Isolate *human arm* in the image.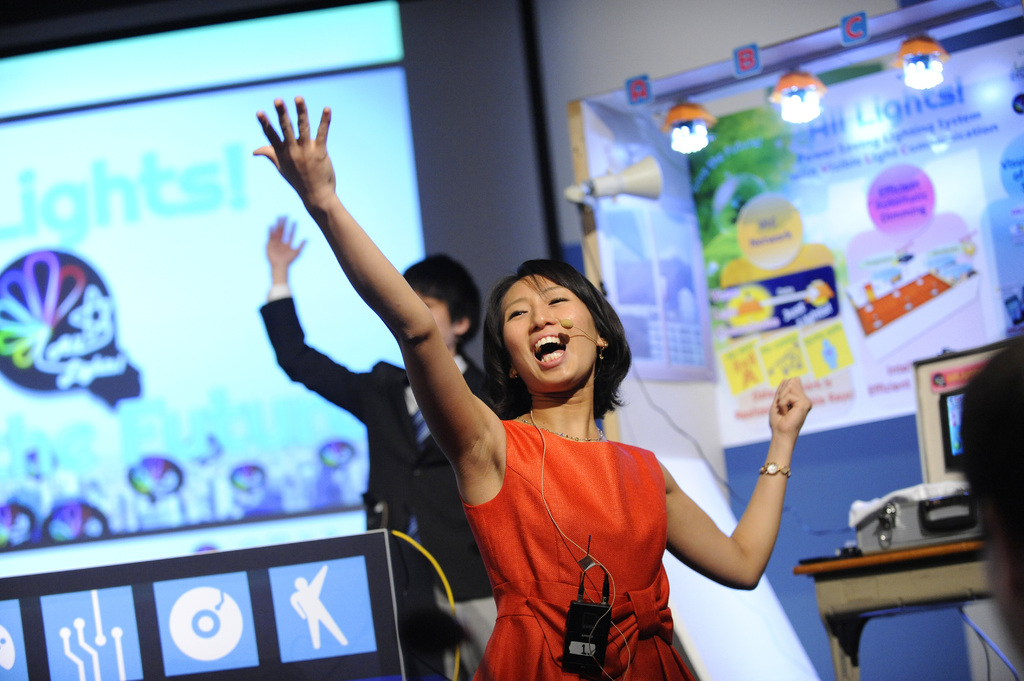
Isolated region: locate(639, 405, 811, 613).
